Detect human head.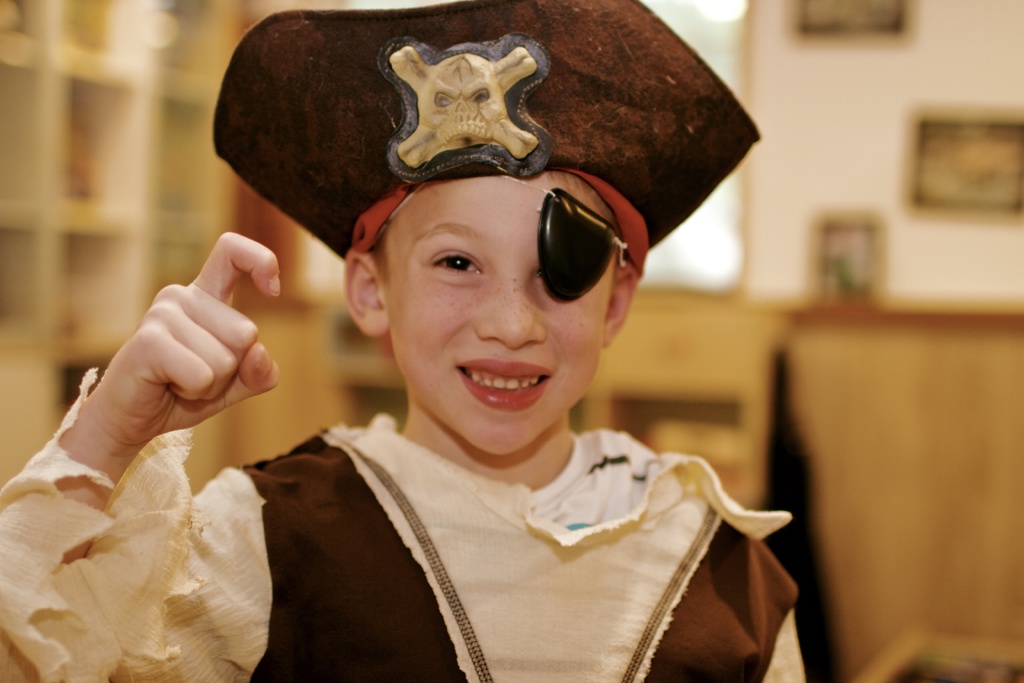
Detected at 335 141 646 426.
